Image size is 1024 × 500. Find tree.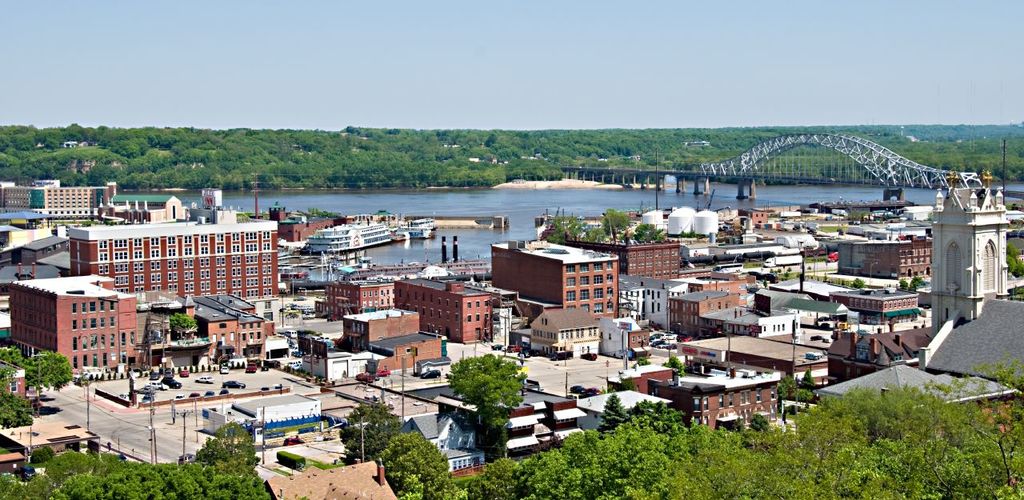
box=[530, 440, 590, 496].
